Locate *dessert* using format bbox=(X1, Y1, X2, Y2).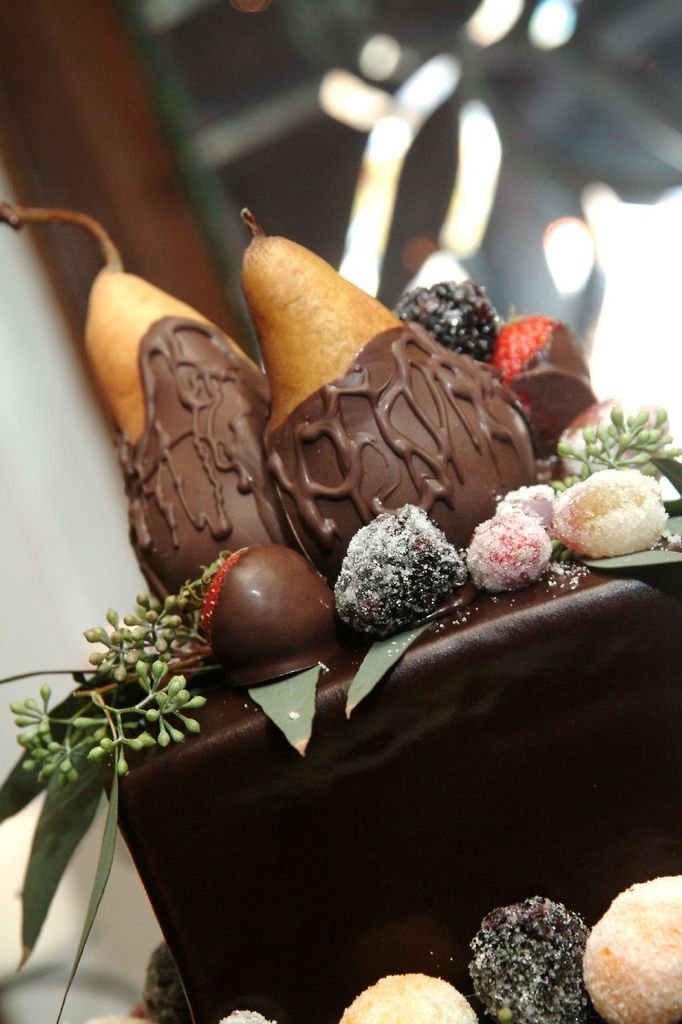
bbox=(336, 975, 473, 1023).
